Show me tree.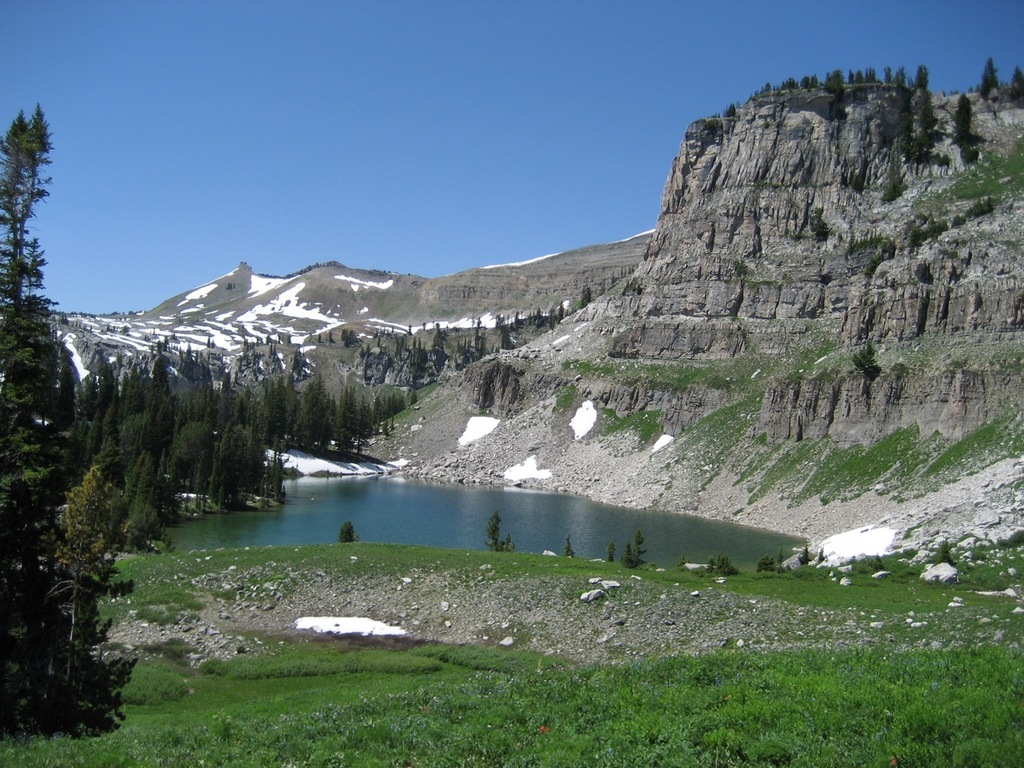
tree is here: l=1008, t=64, r=1023, b=104.
